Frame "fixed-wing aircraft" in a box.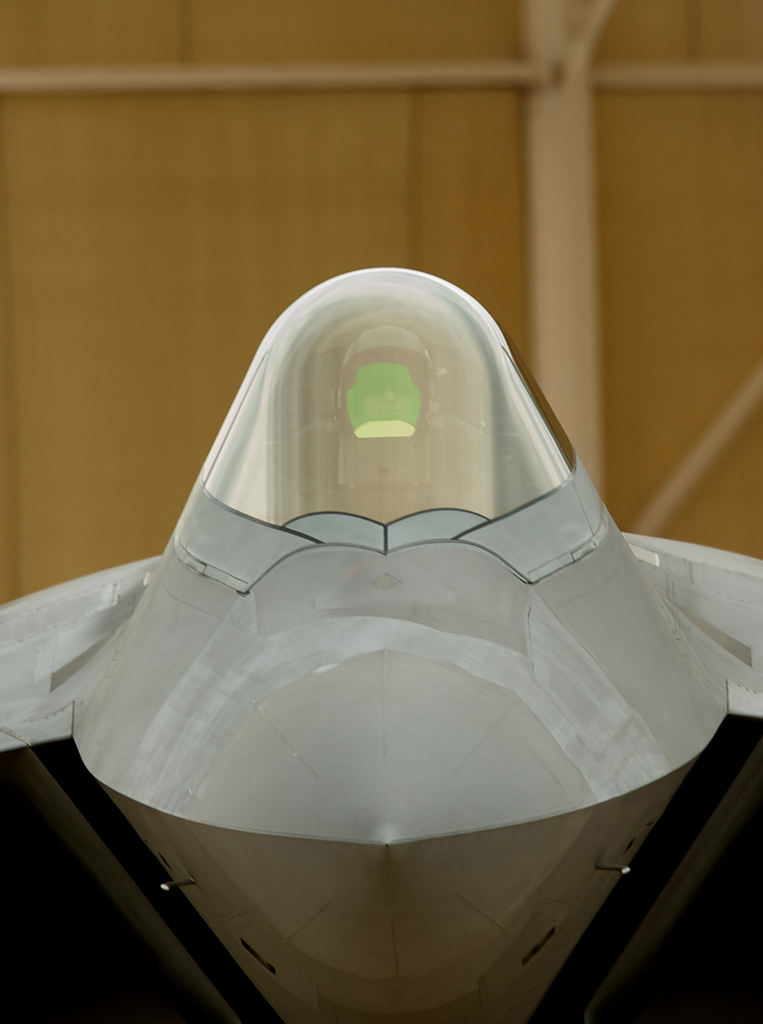
pyautogui.locateOnScreen(0, 271, 762, 1023).
